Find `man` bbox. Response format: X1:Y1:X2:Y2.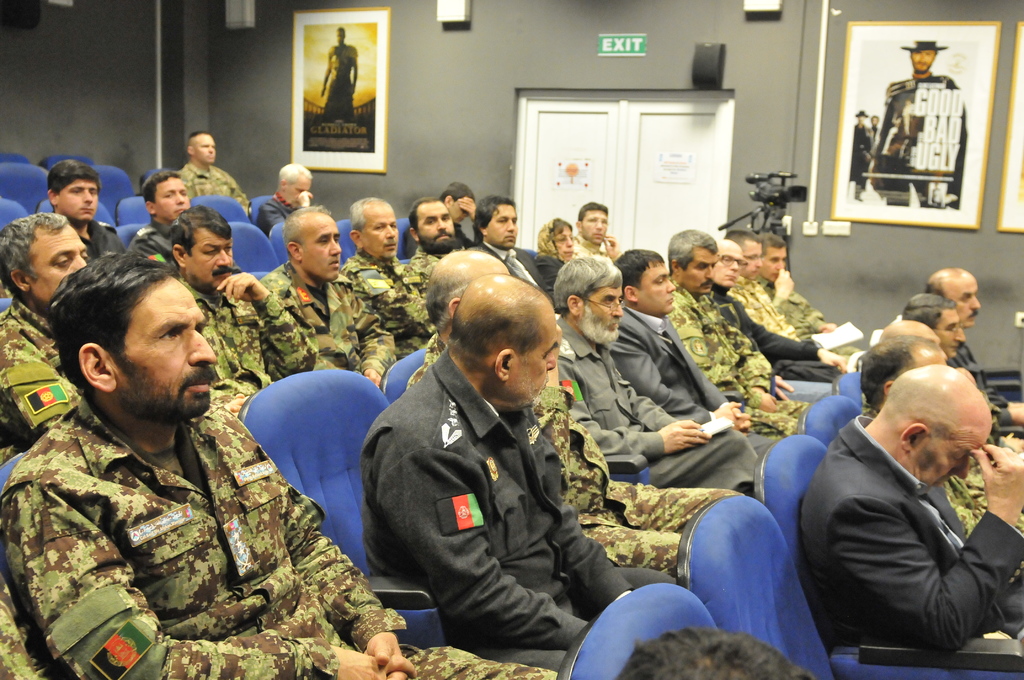
414:202:454:277.
